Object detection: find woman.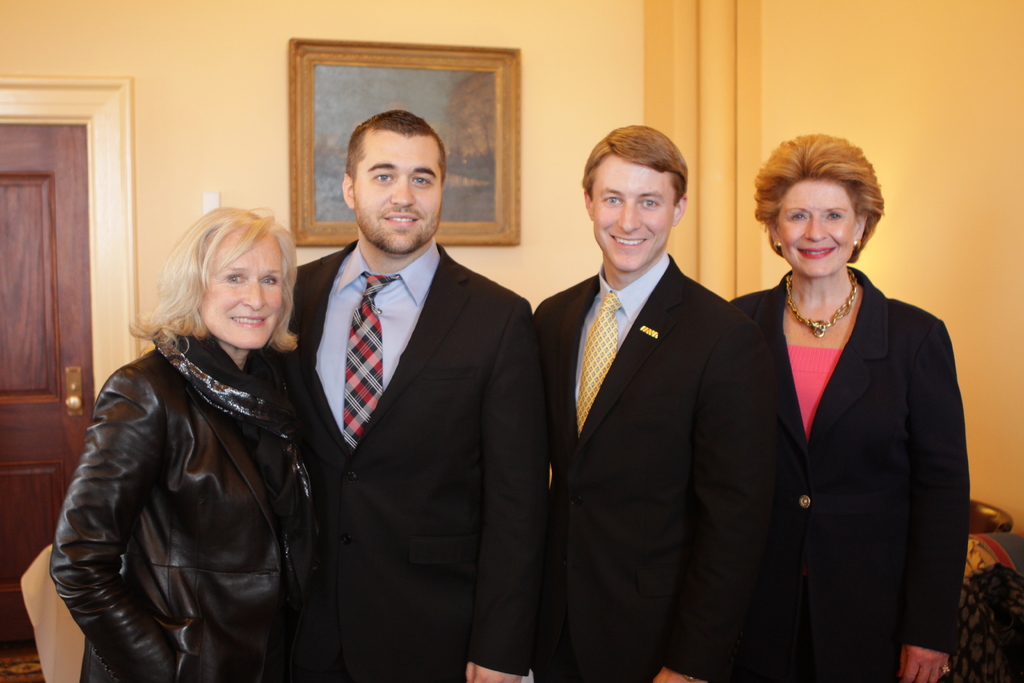
47:211:330:682.
